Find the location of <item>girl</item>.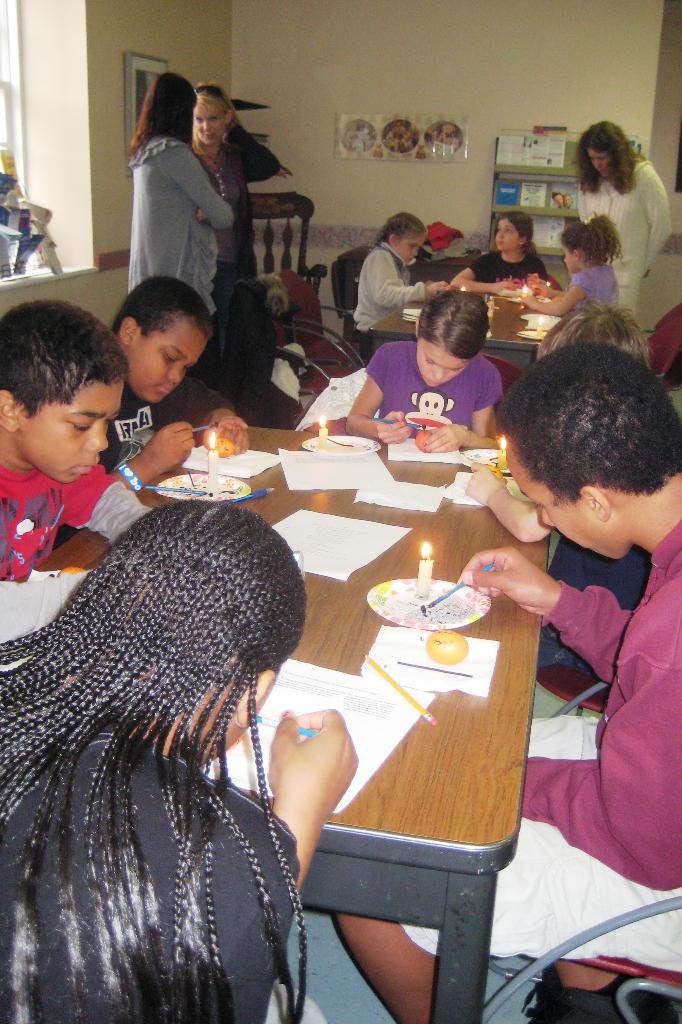
Location: region(353, 209, 456, 337).
